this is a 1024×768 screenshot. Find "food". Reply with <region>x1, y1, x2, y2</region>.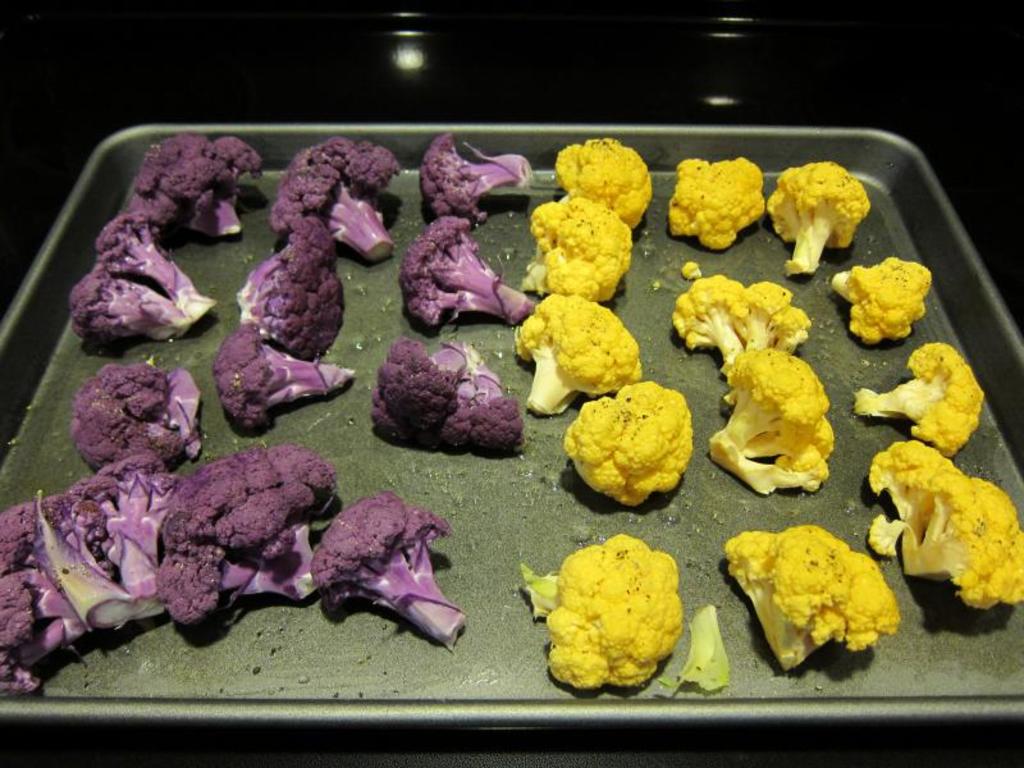
<region>232, 214, 346, 361</region>.
